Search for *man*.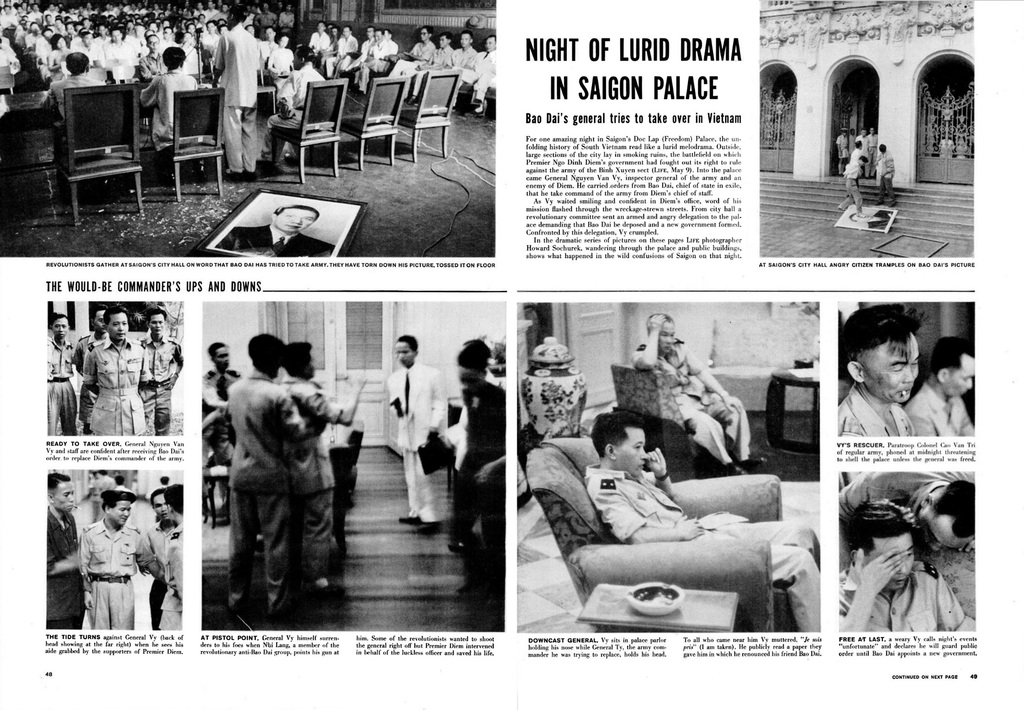
Found at <region>156, 483, 186, 638</region>.
